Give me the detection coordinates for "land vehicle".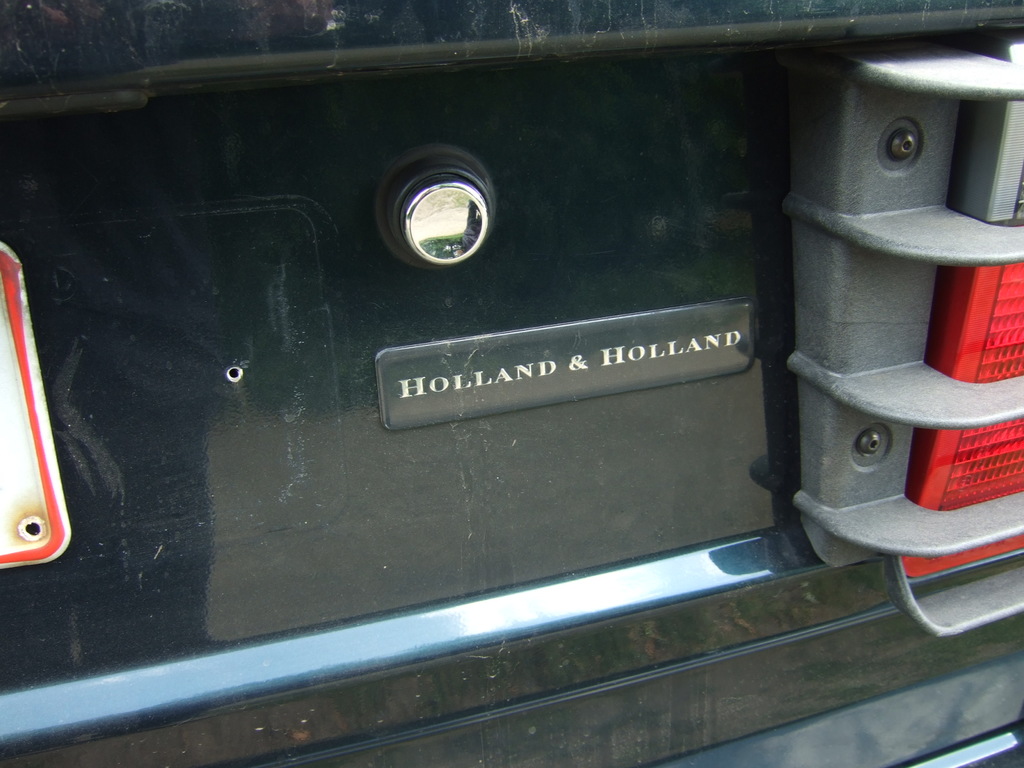
BBox(0, 10, 988, 753).
